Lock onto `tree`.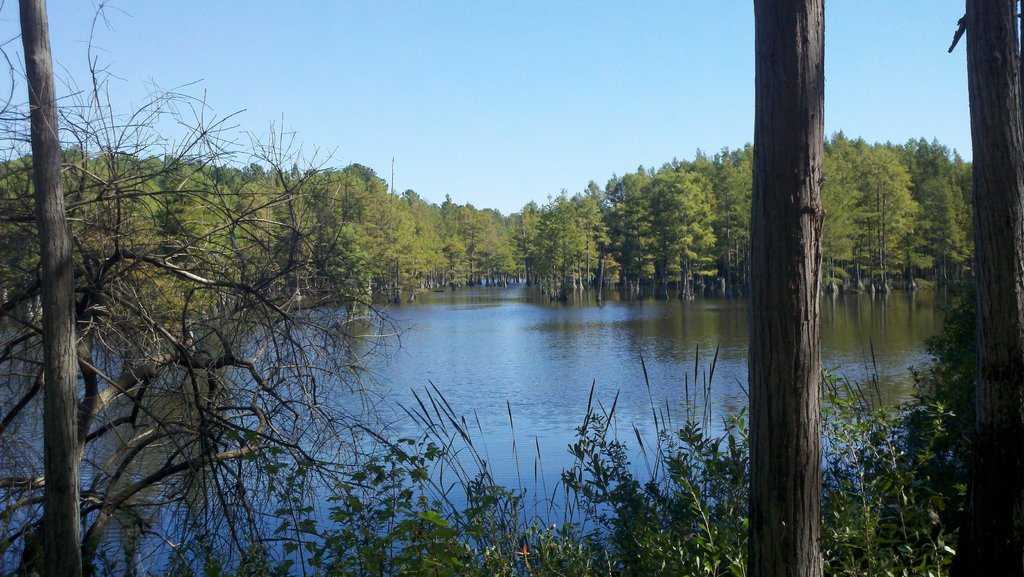
Locked: l=945, t=0, r=1023, b=576.
